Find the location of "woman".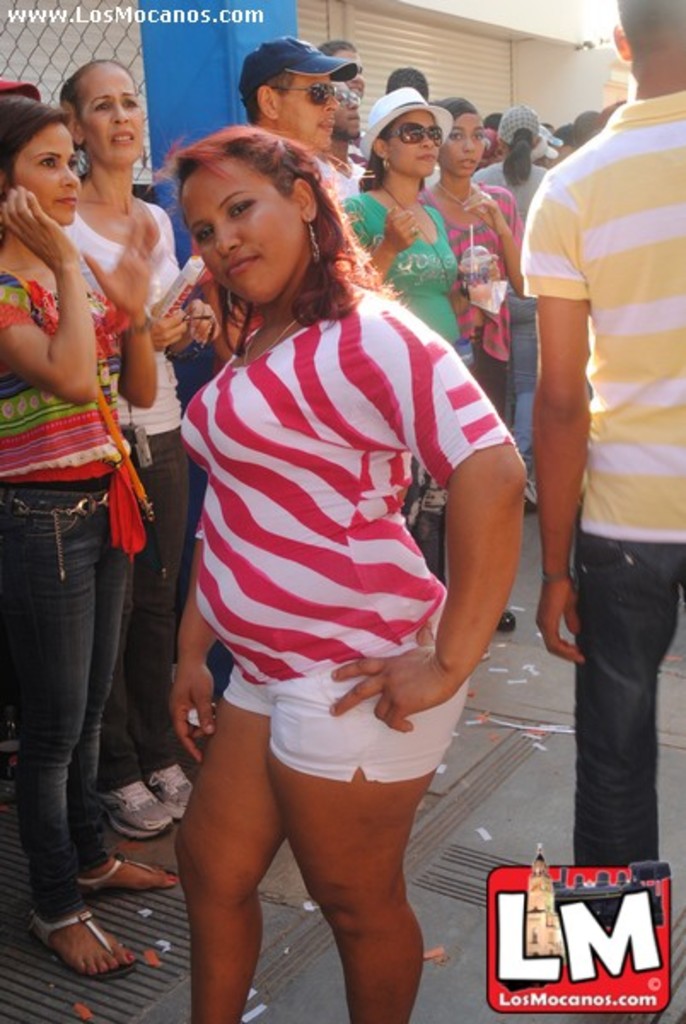
Location: pyautogui.locateOnScreen(154, 123, 529, 1023).
